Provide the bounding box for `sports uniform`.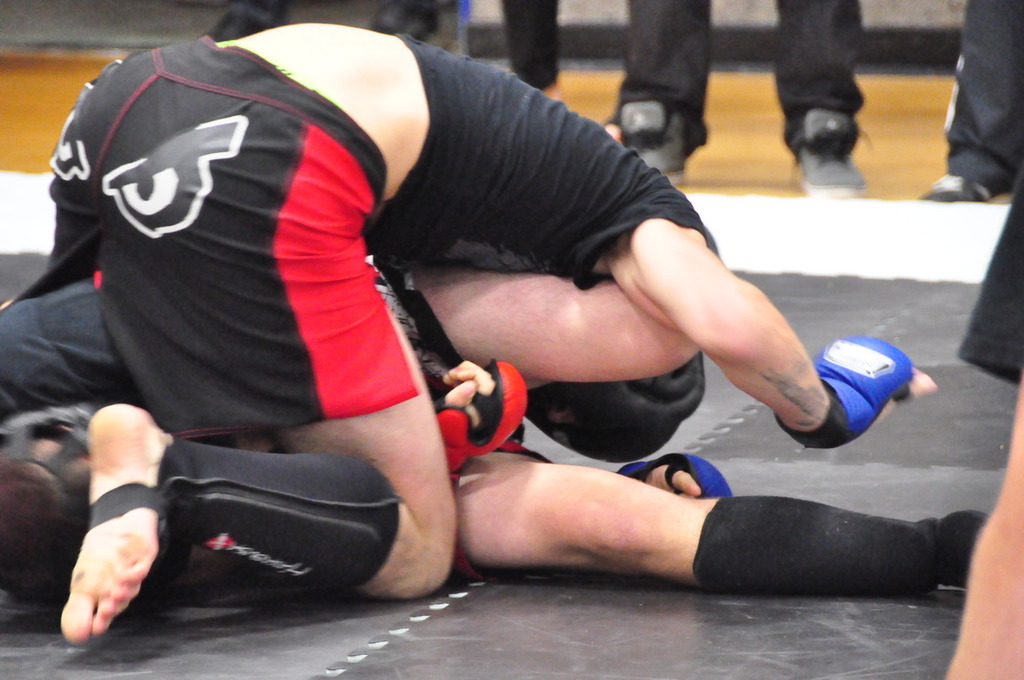
left=89, top=33, right=914, bottom=592.
